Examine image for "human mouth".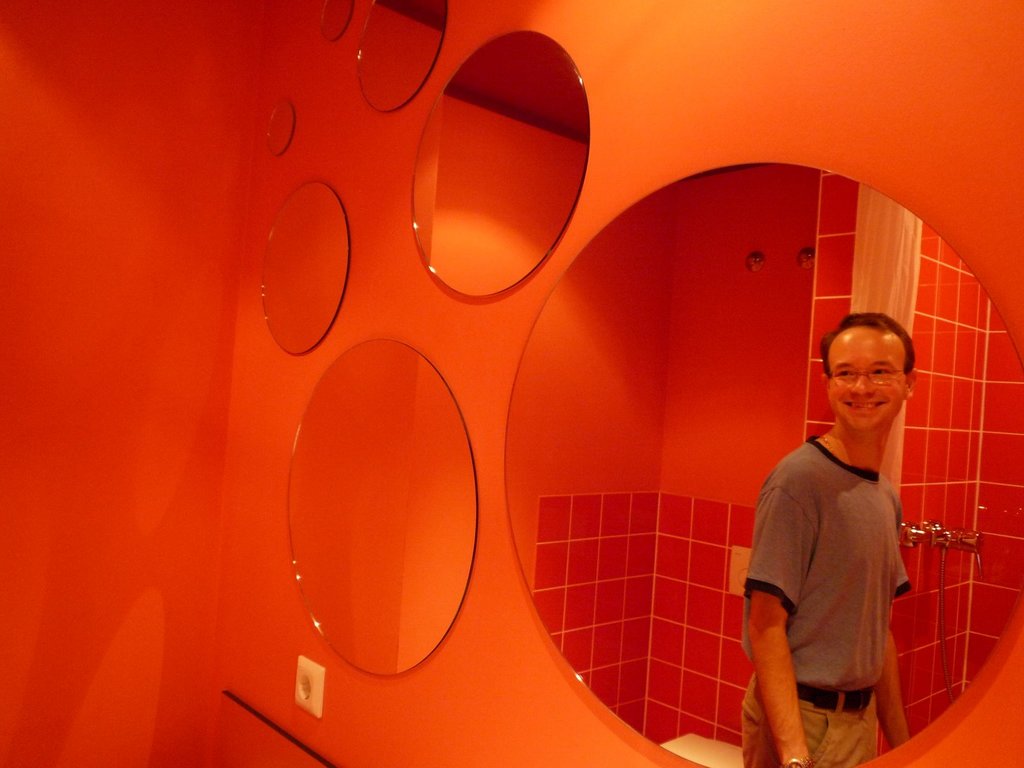
Examination result: (846, 398, 883, 408).
